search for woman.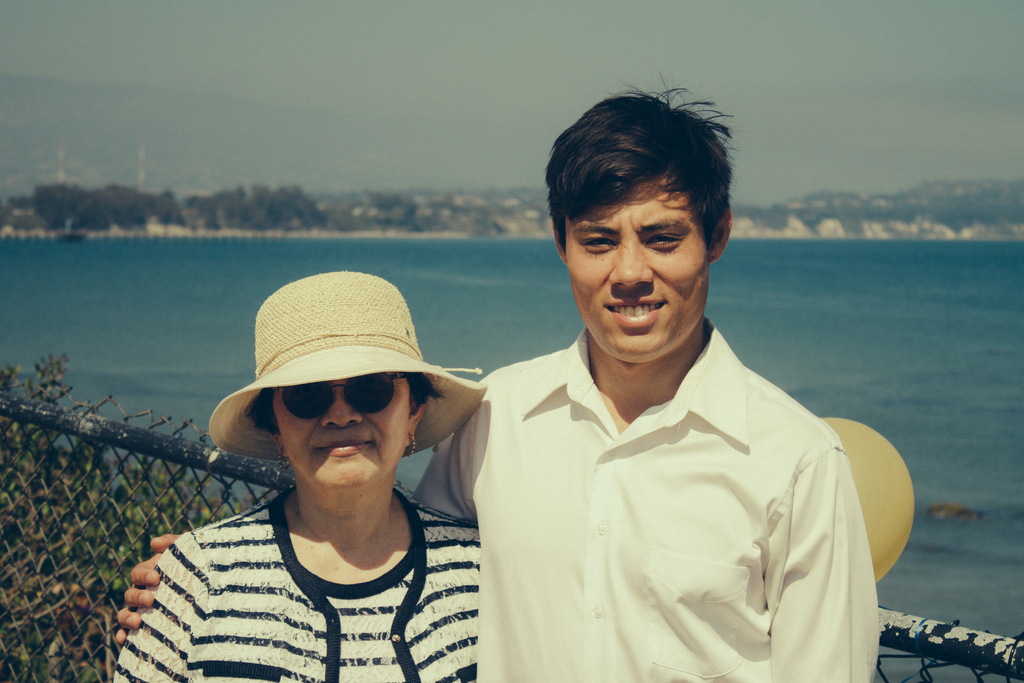
Found at x1=119, y1=309, x2=515, y2=677.
